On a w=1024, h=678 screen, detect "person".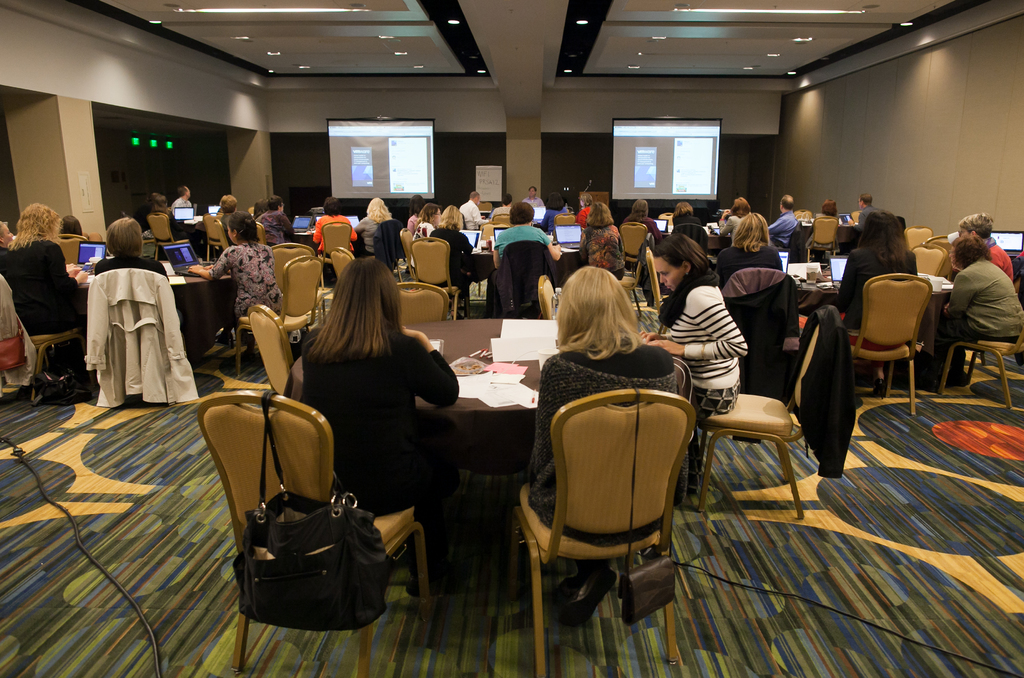
bbox=(640, 230, 746, 485).
